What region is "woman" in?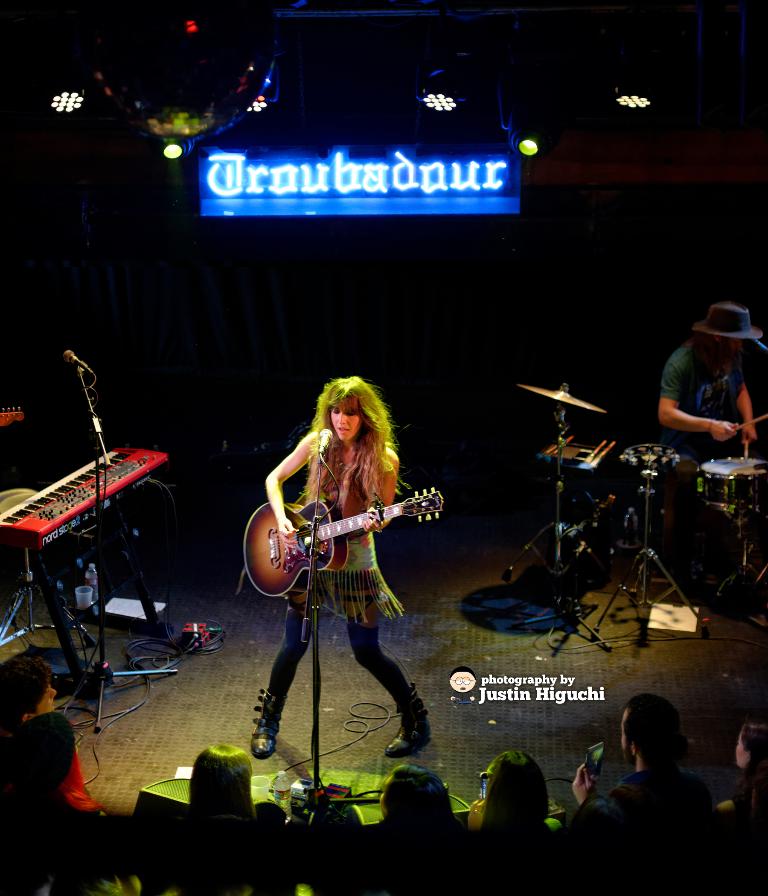
bbox=(468, 753, 570, 895).
